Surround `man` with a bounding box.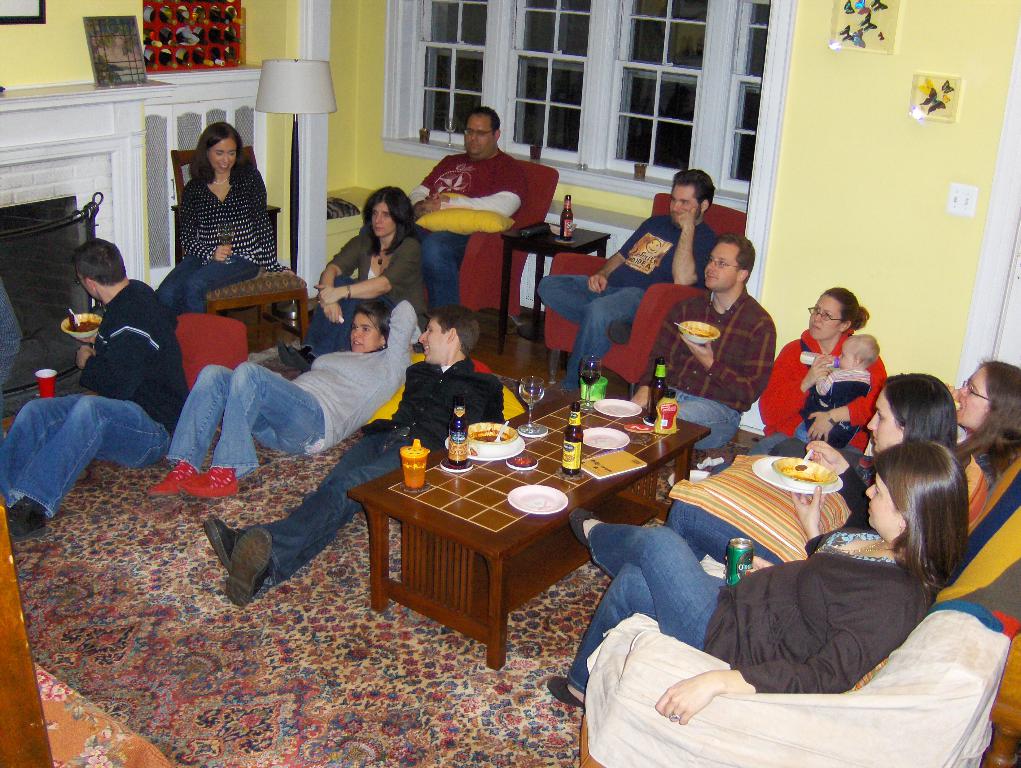
pyautogui.locateOnScreen(537, 163, 721, 397).
